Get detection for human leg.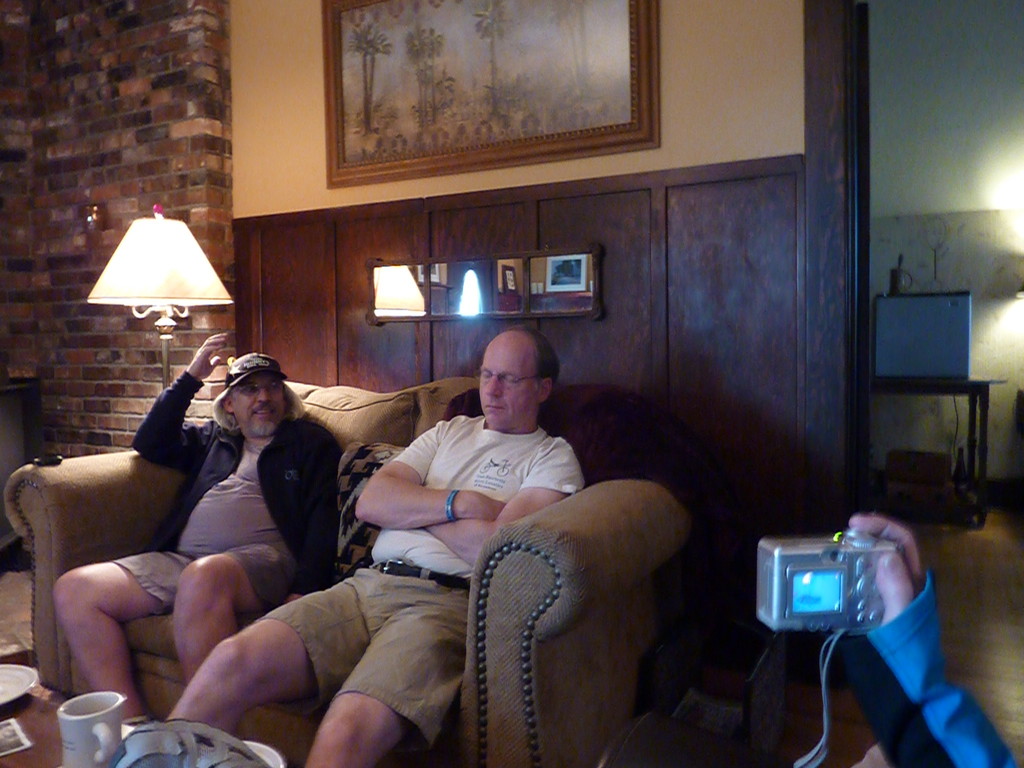
Detection: <box>169,541,307,748</box>.
